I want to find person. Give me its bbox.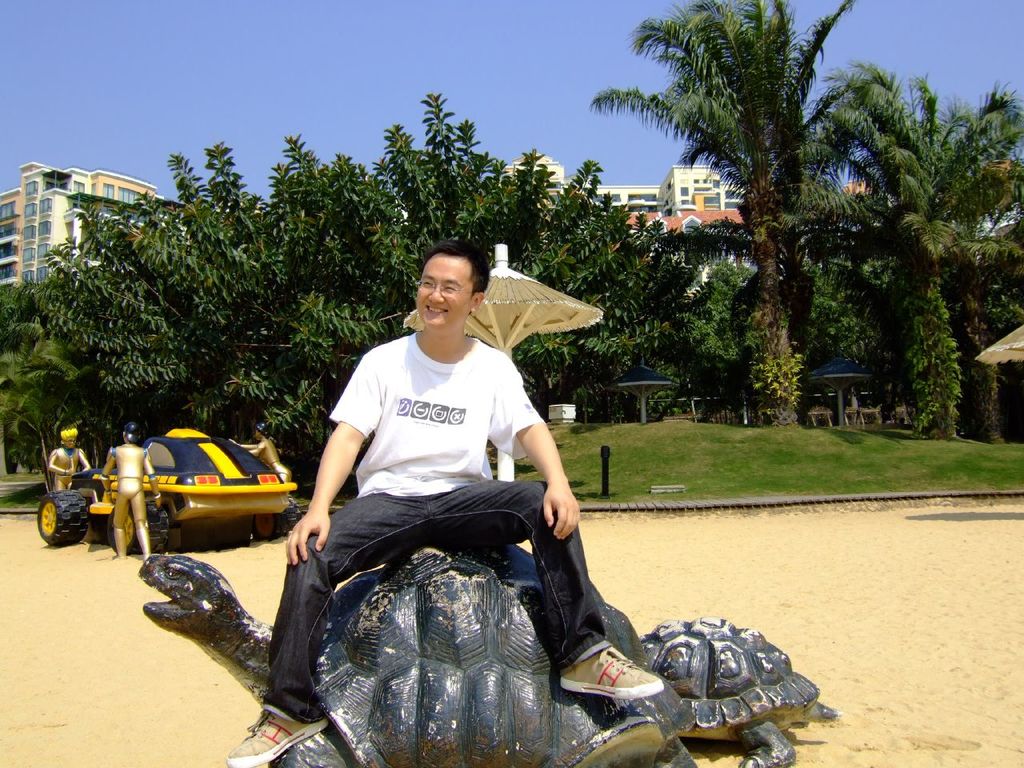
left=238, top=426, right=294, bottom=490.
